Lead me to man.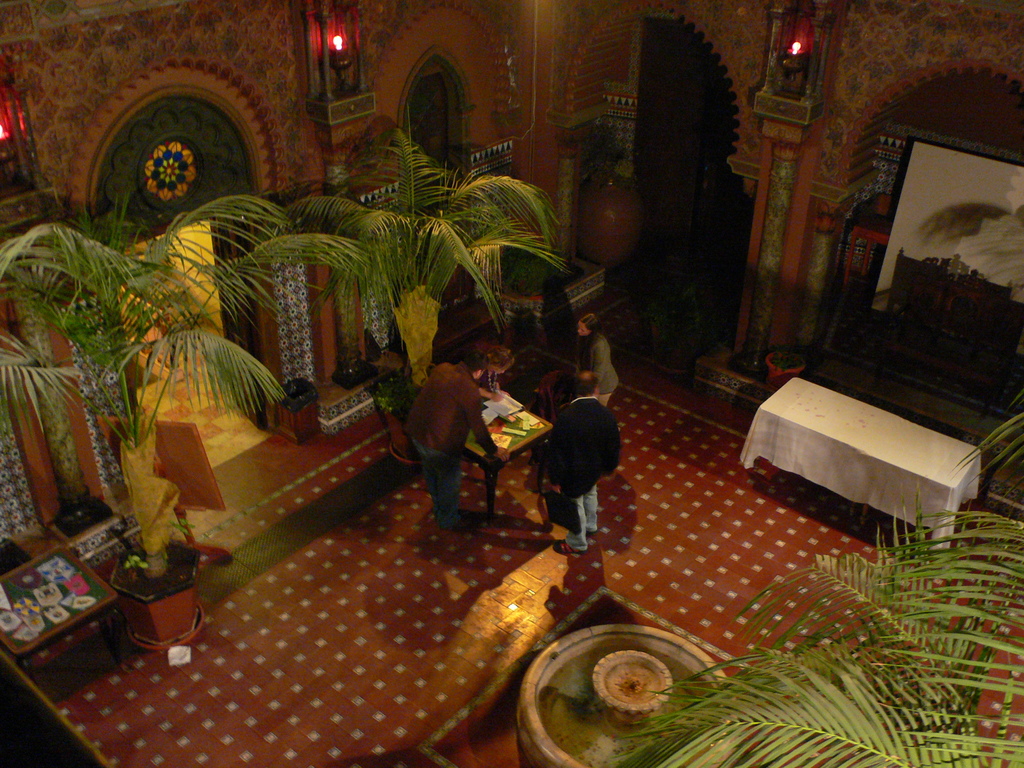
Lead to bbox=[541, 367, 618, 547].
